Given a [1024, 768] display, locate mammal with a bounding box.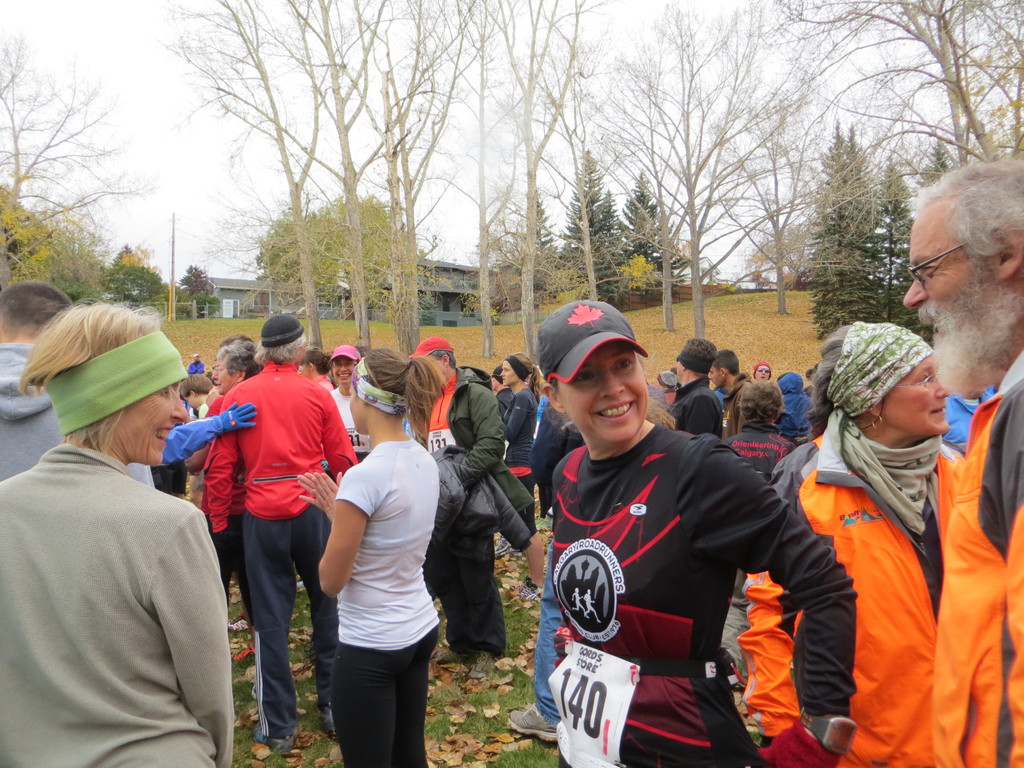
Located: <region>296, 345, 442, 767</region>.
